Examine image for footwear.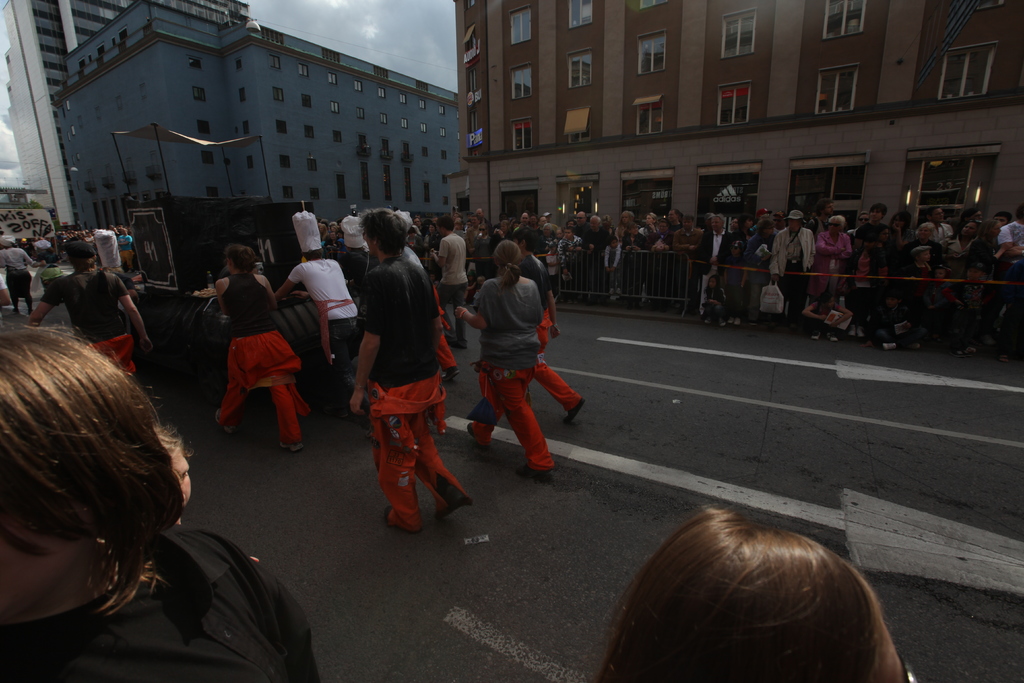
Examination result: 509/454/551/483.
